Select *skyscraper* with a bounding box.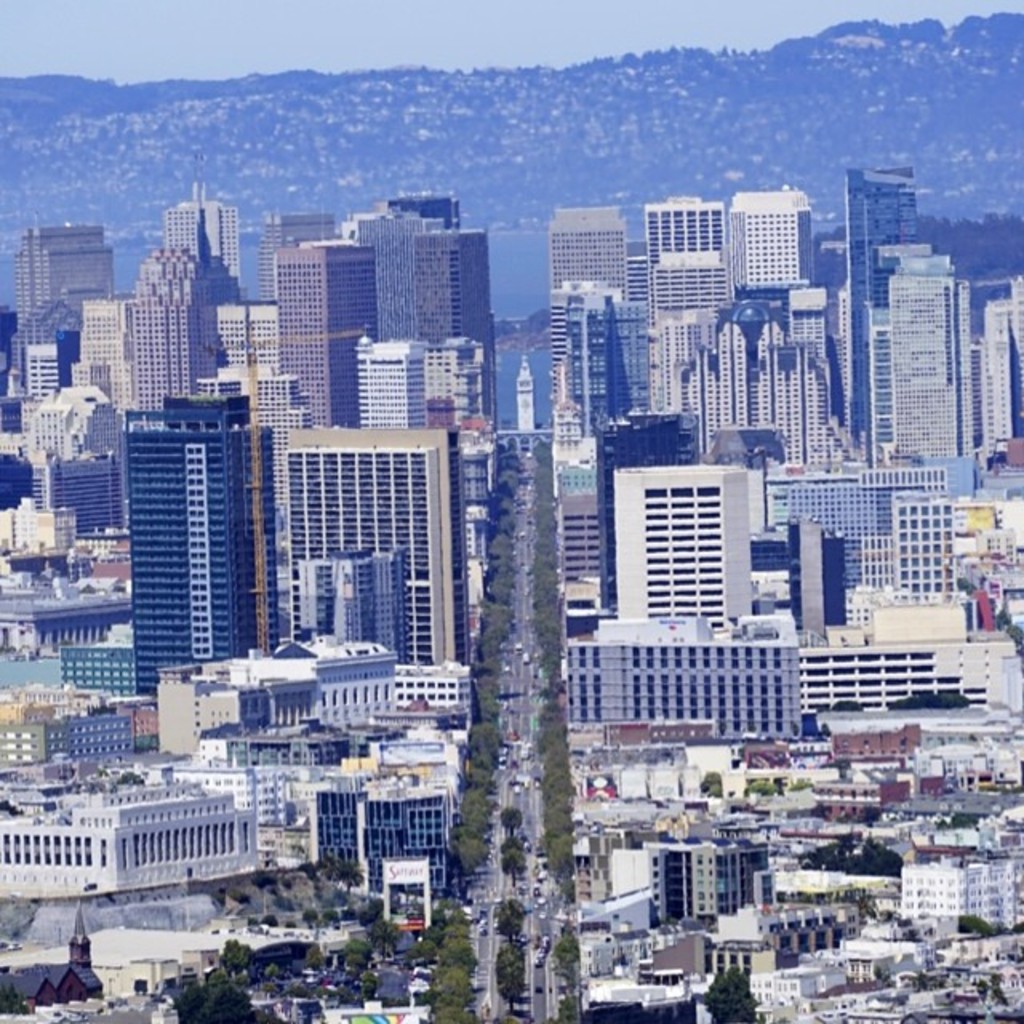
{"left": 152, "top": 642, "right": 402, "bottom": 771}.
